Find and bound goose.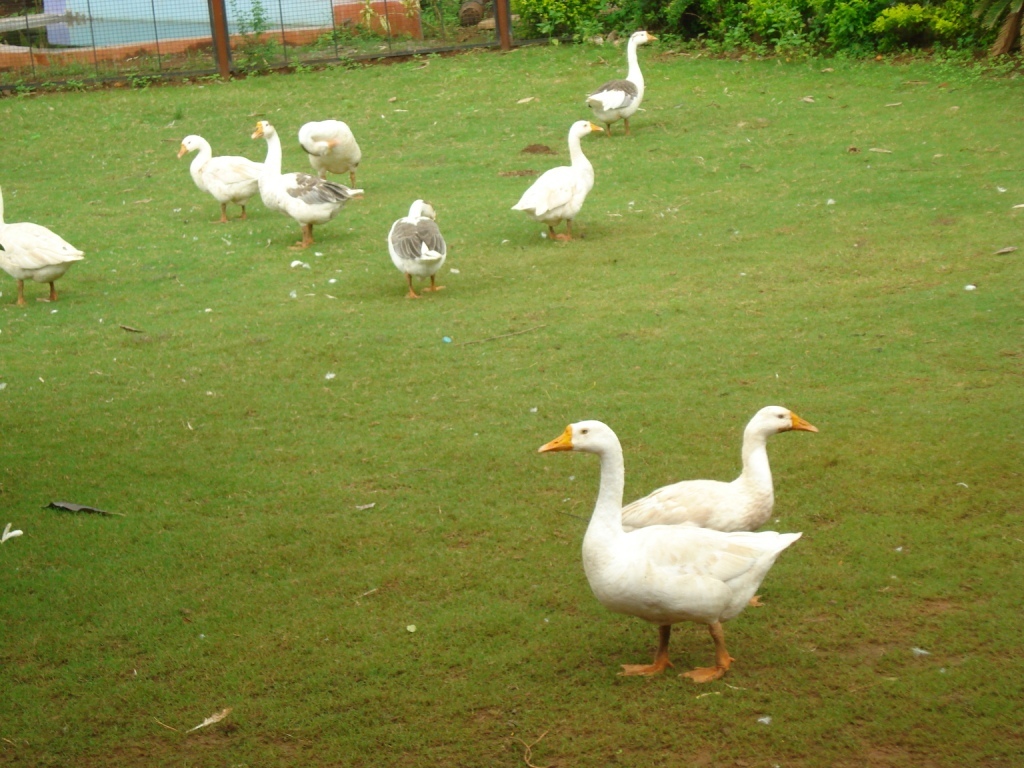
Bound: [177, 130, 270, 221].
